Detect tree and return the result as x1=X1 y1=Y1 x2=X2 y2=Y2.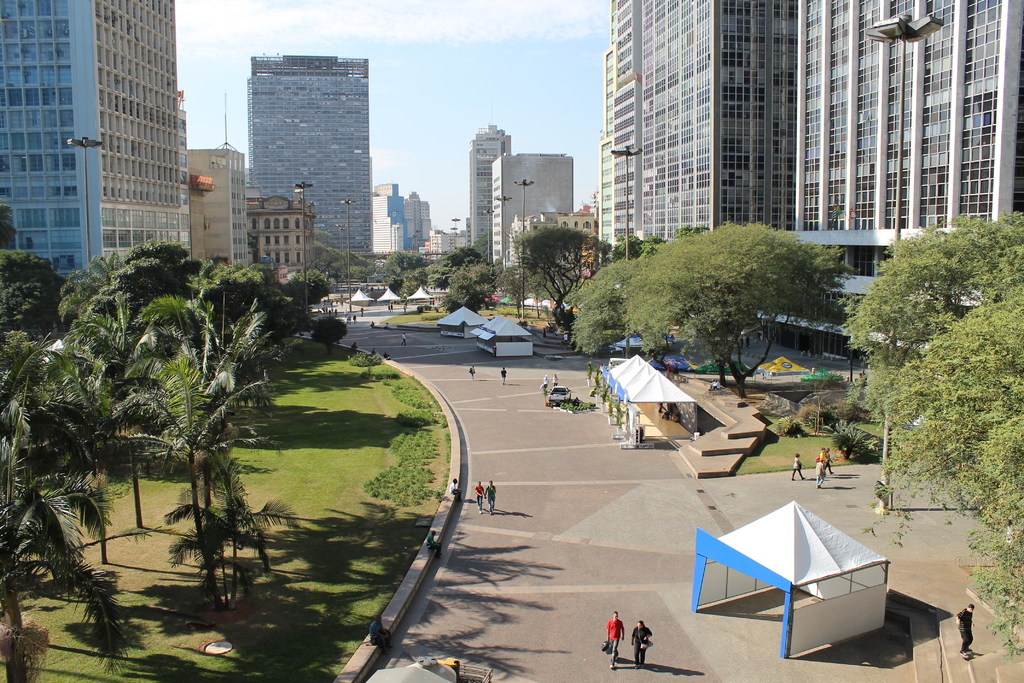
x1=0 y1=332 x2=108 y2=682.
